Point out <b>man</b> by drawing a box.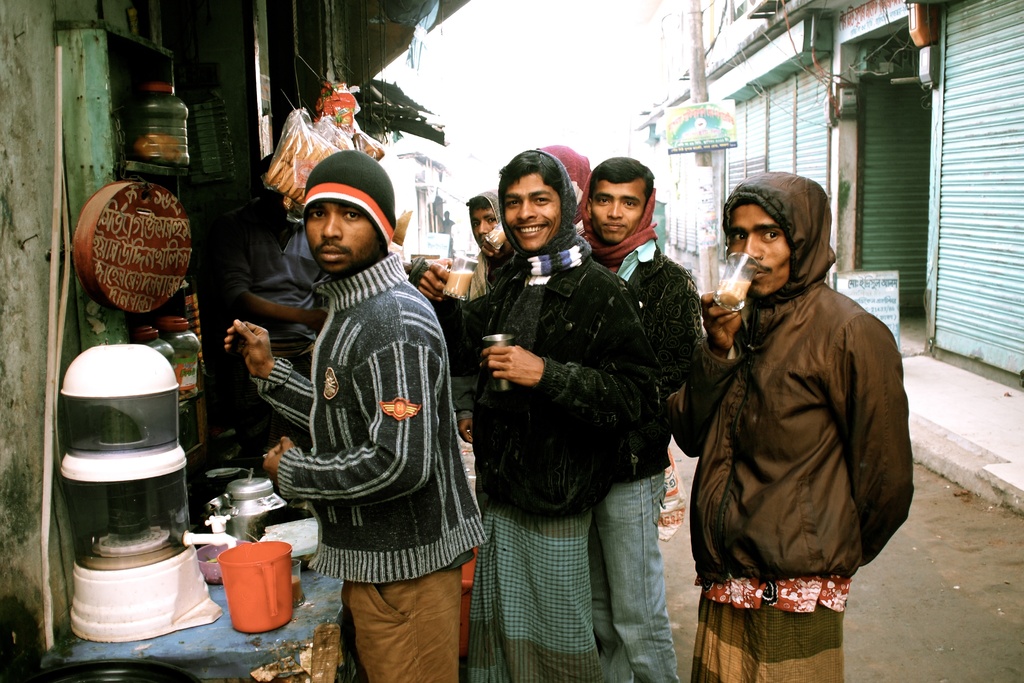
[407, 142, 679, 682].
